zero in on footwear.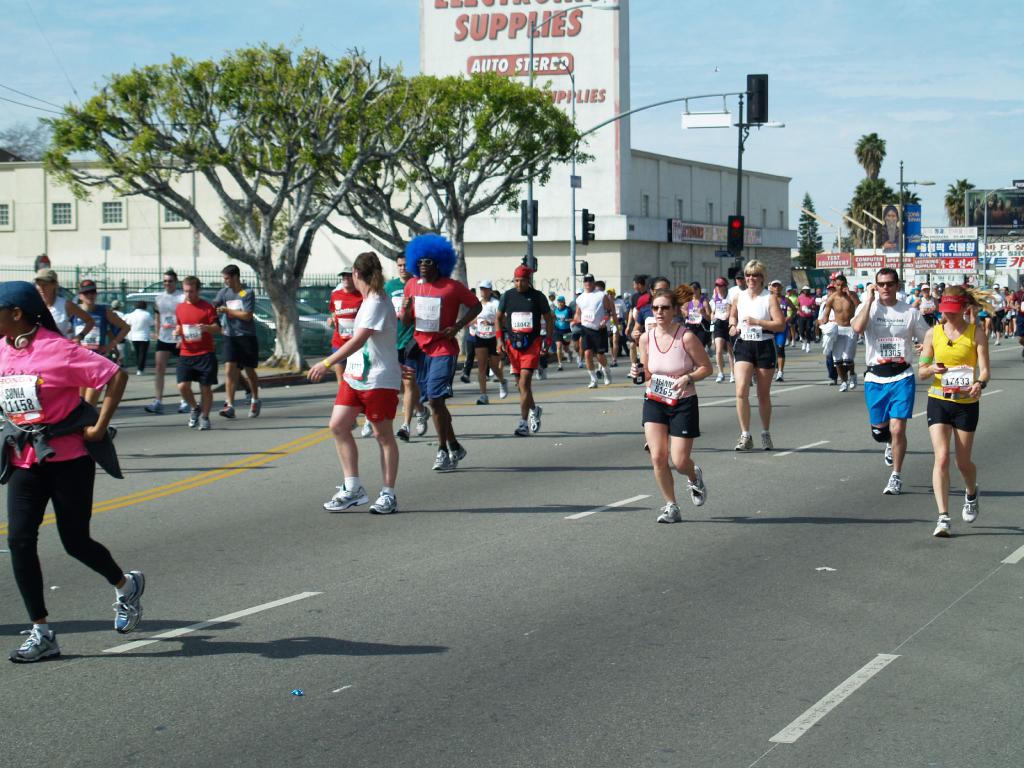
Zeroed in: [774, 370, 785, 383].
